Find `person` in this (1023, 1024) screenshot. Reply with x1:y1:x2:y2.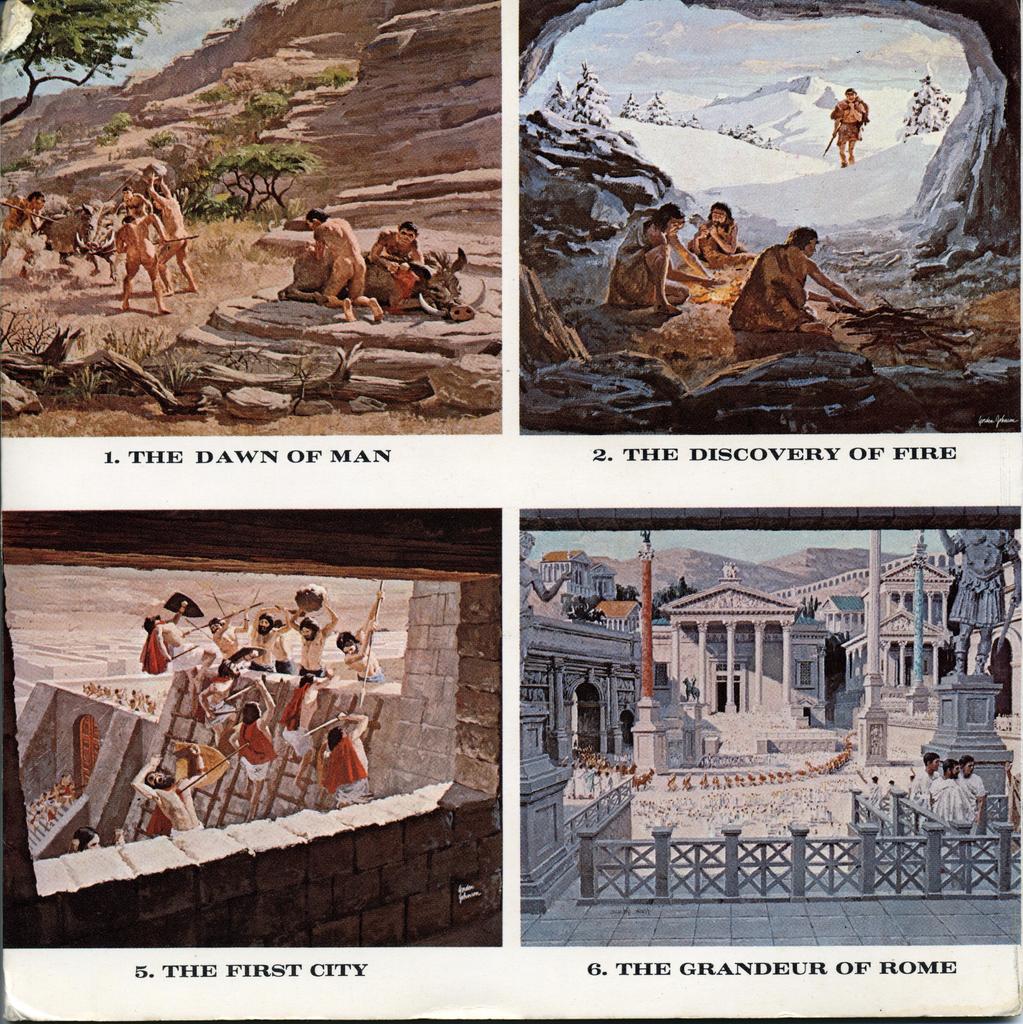
68:588:389:852.
